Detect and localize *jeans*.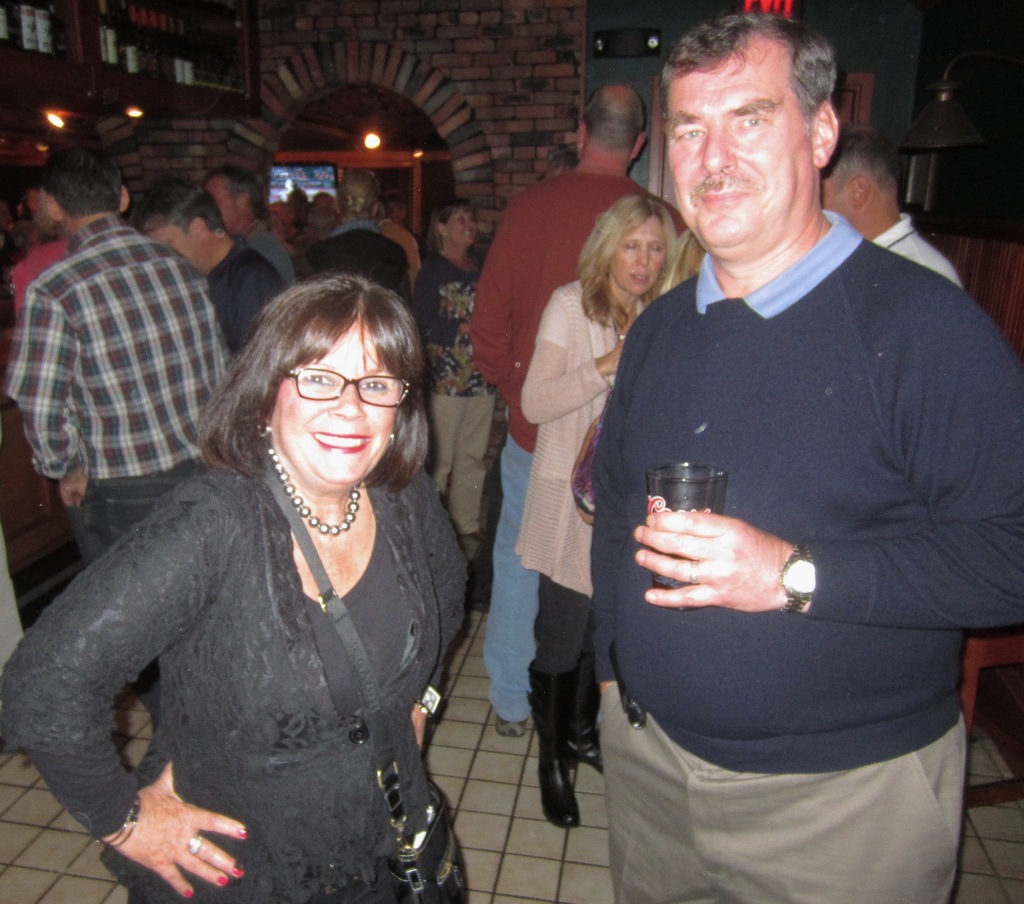
Localized at 482/436/542/725.
